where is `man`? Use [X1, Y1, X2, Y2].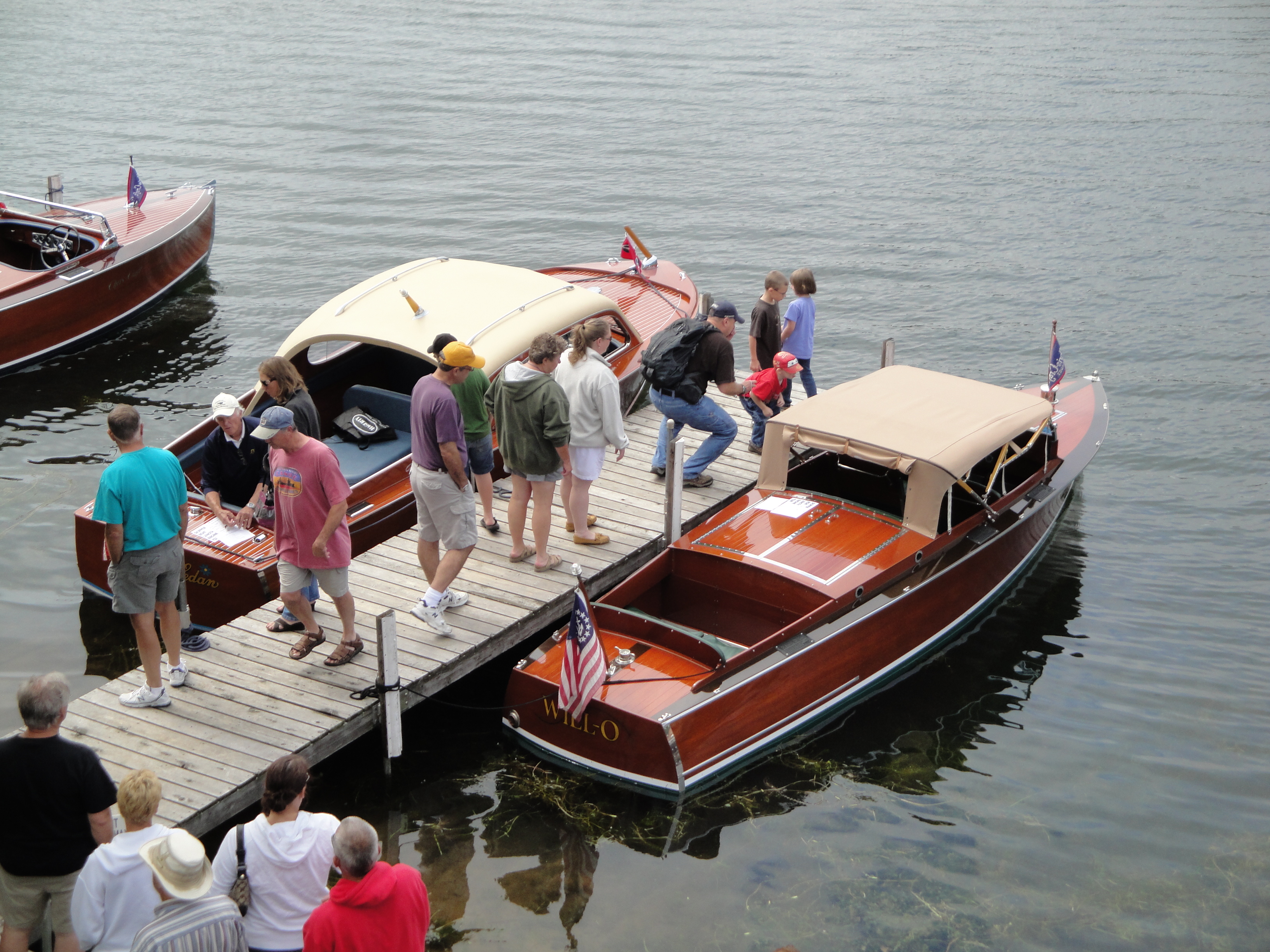
[118, 317, 168, 370].
